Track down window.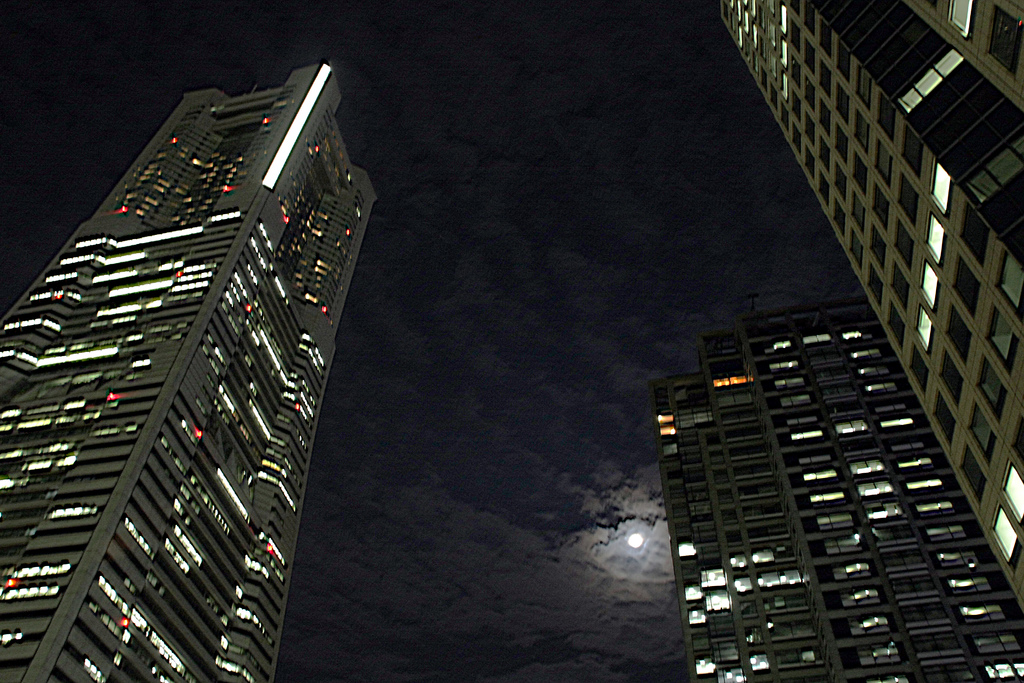
Tracked to BBox(828, 197, 846, 231).
